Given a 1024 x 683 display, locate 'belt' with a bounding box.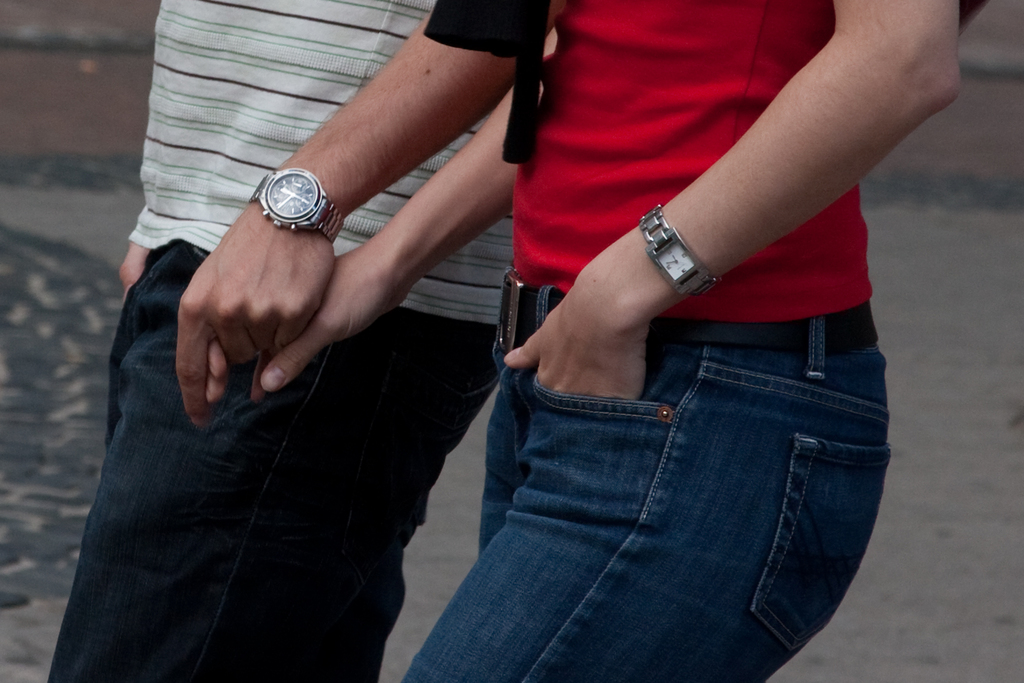
Located: crop(491, 266, 879, 350).
